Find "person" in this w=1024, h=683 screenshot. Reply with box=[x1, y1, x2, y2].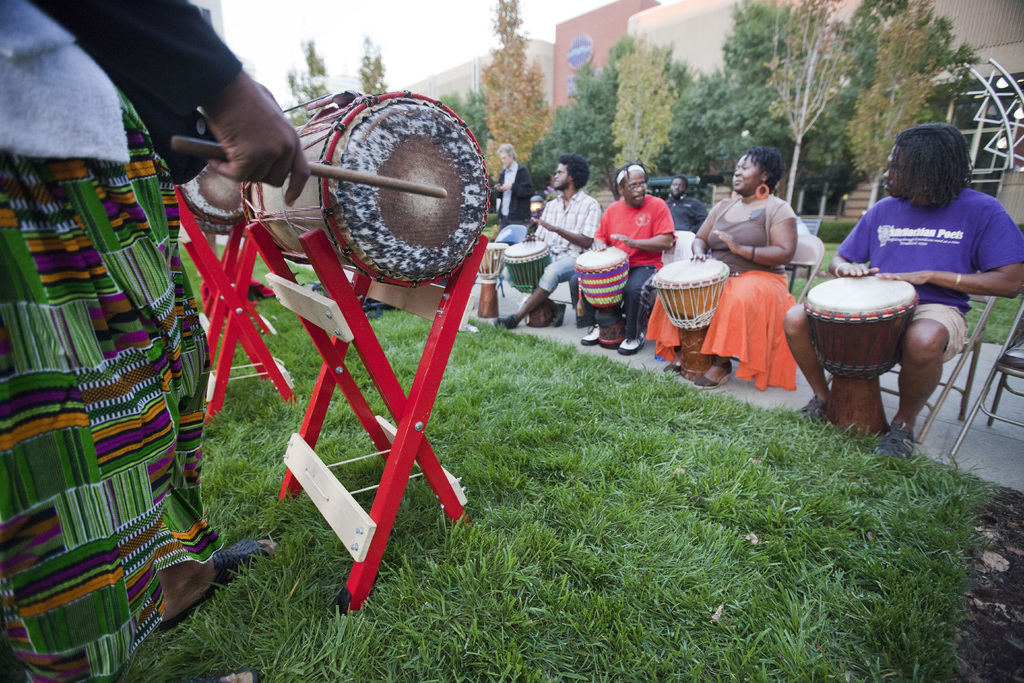
box=[780, 110, 1023, 465].
